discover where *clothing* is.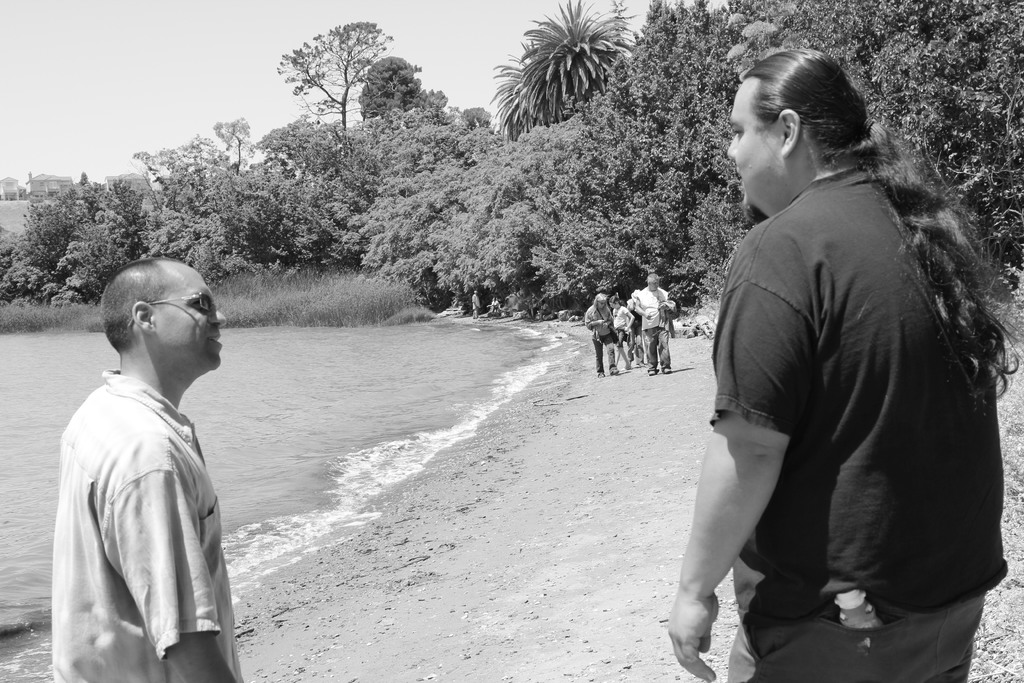
Discovered at x1=611, y1=304, x2=635, y2=348.
